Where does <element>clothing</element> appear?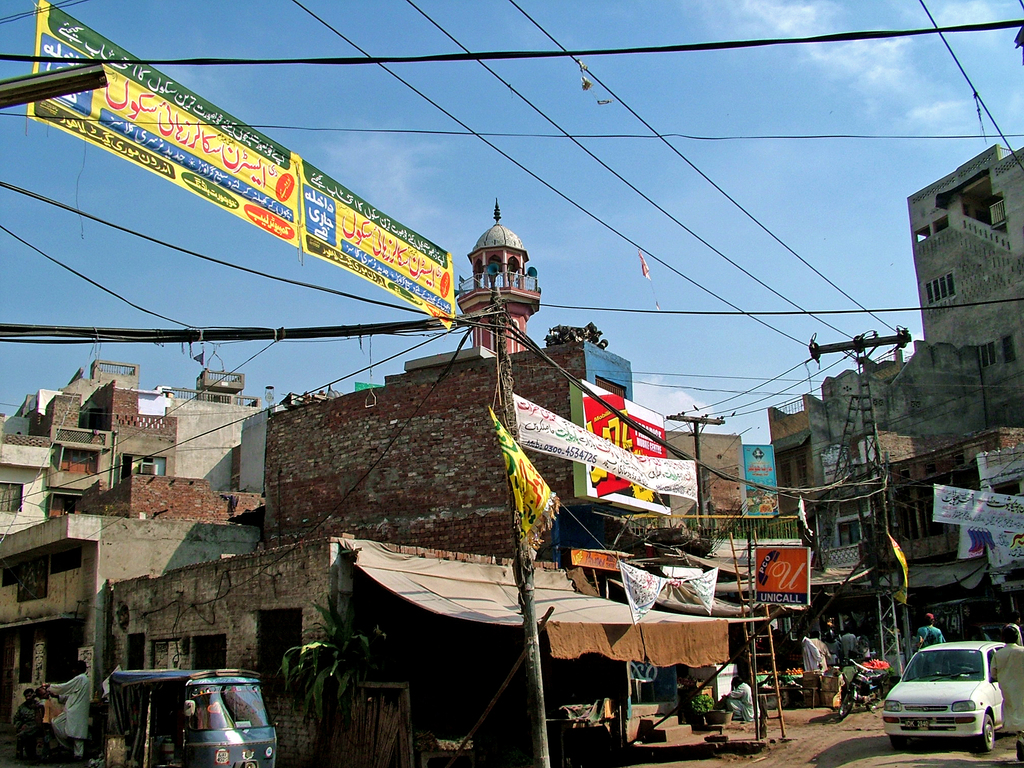
Appears at box(1007, 621, 1023, 645).
